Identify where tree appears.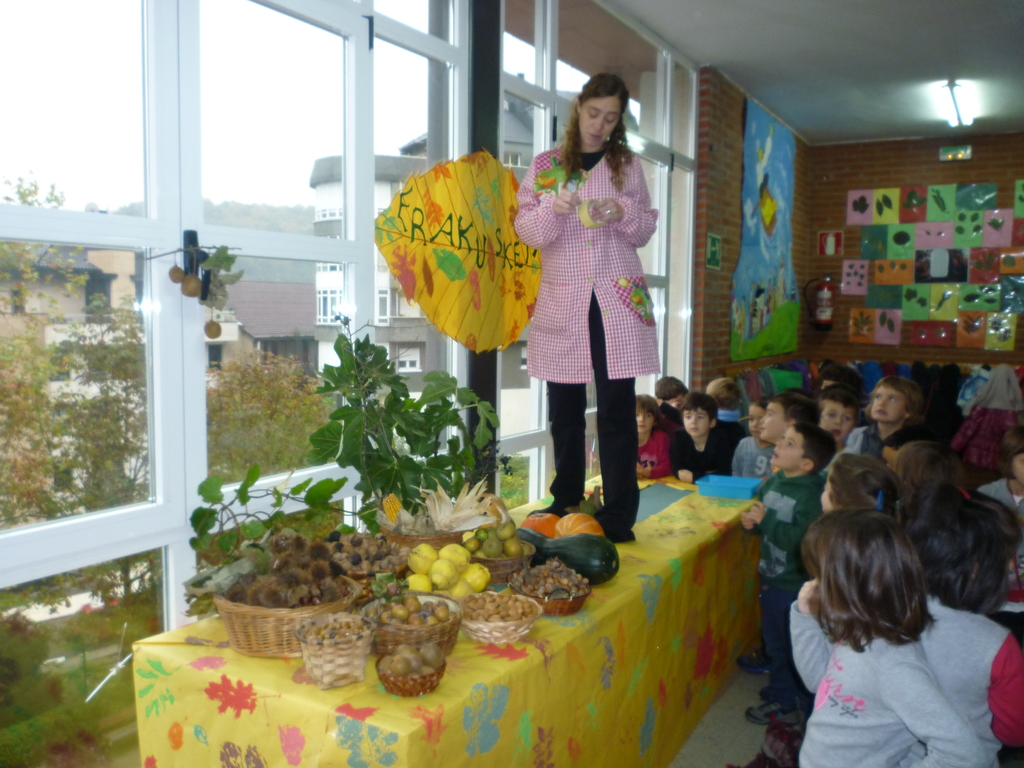
Appears at select_region(0, 167, 154, 570).
